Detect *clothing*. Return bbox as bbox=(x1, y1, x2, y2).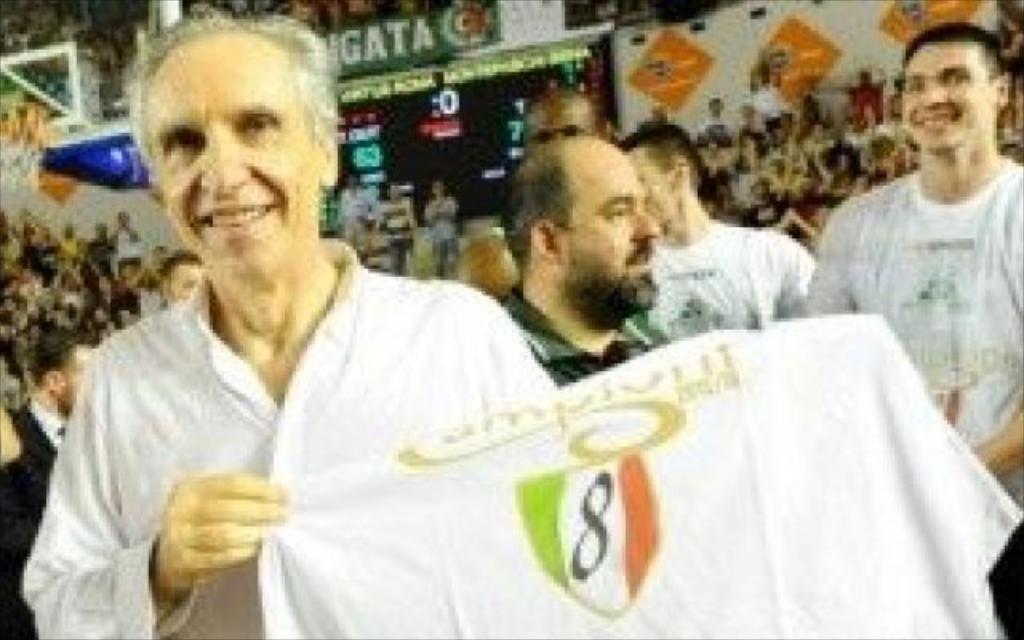
bbox=(504, 285, 648, 379).
